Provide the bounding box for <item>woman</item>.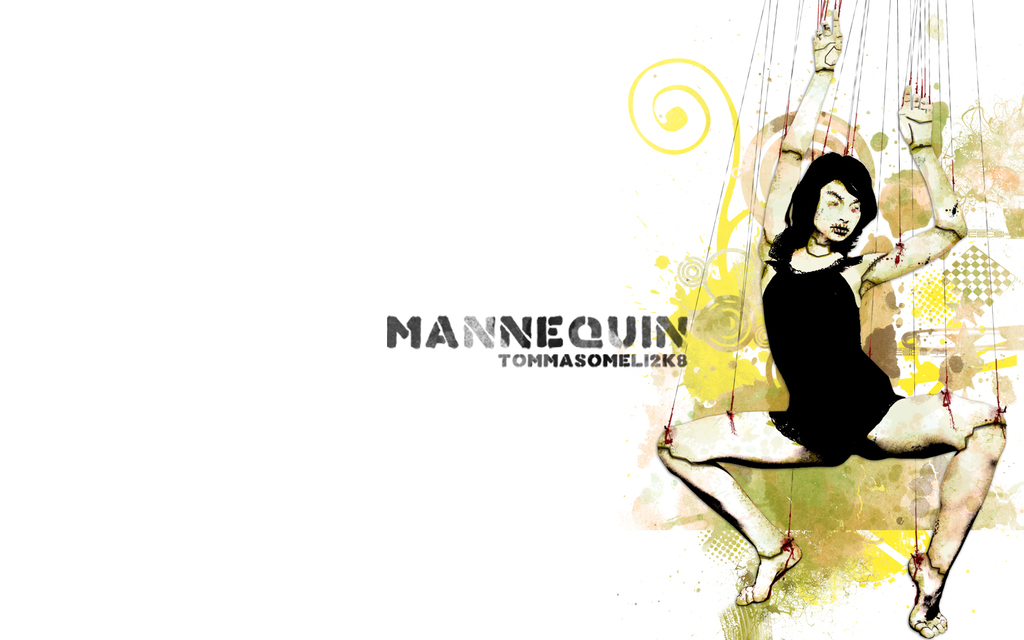
<bbox>644, 10, 1005, 634</bbox>.
